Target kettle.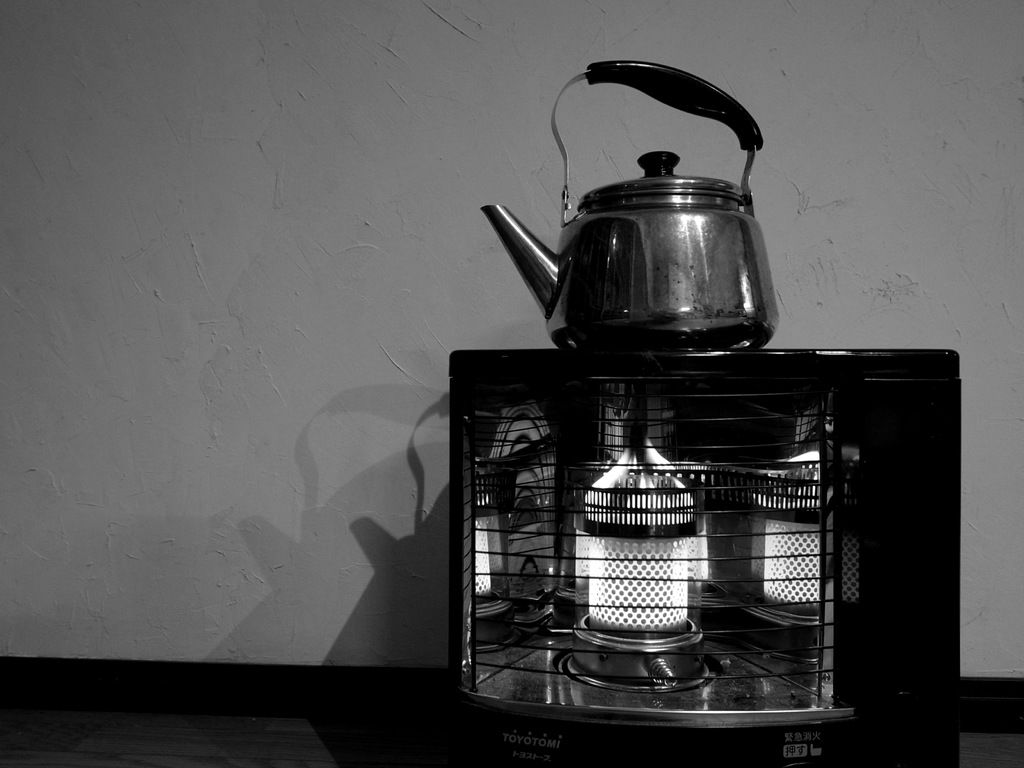
Target region: bbox(474, 59, 788, 355).
